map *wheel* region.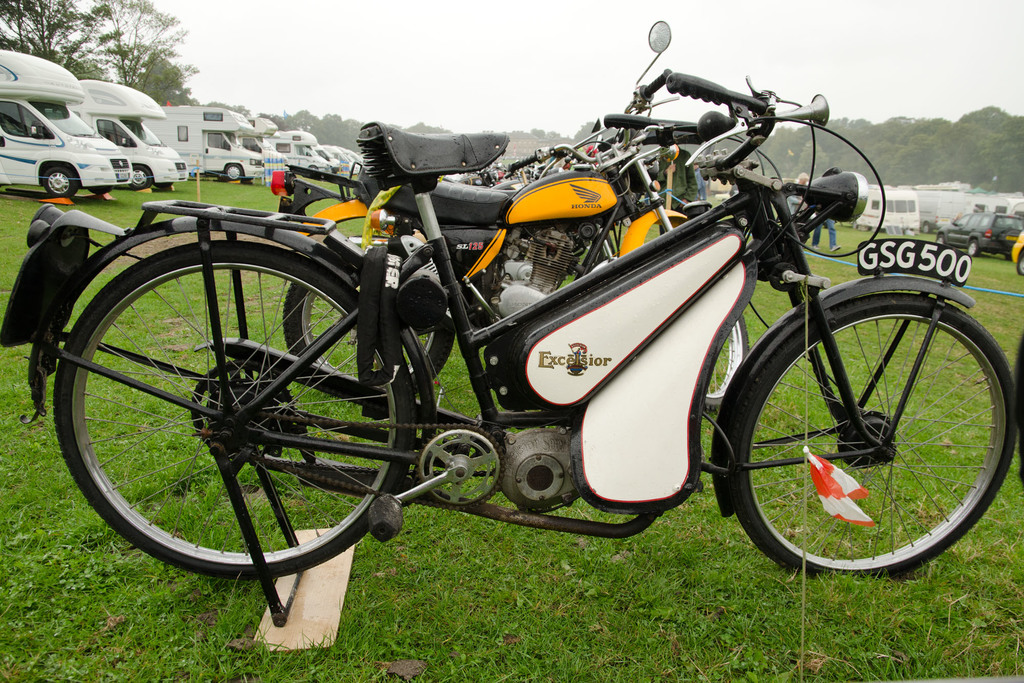
Mapped to locate(125, 166, 152, 189).
